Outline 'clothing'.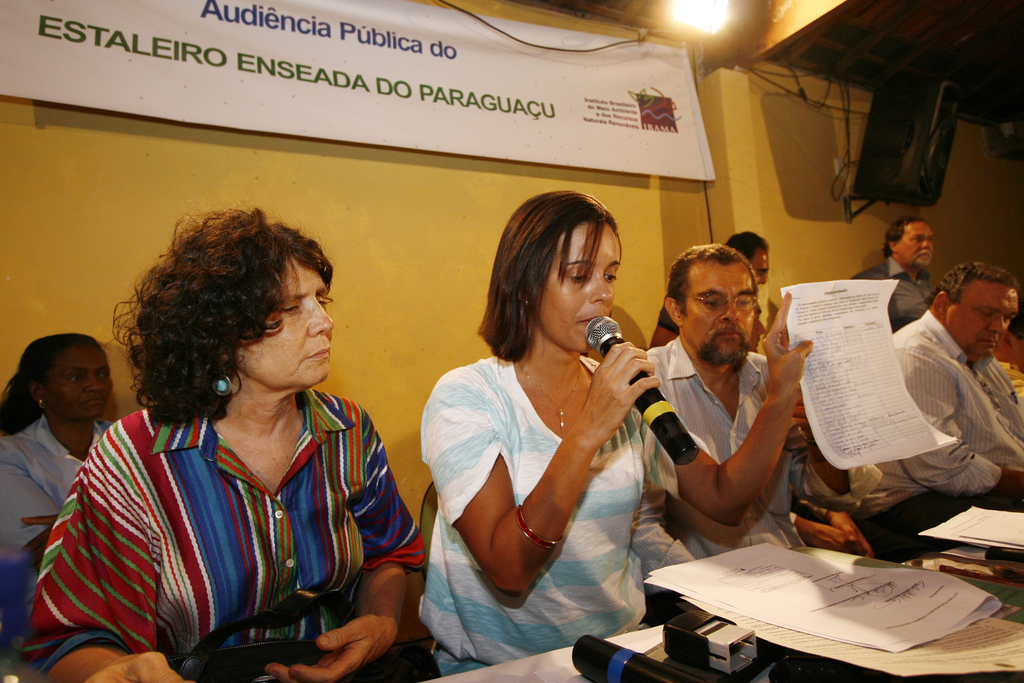
Outline: (left=863, top=257, right=938, bottom=328).
